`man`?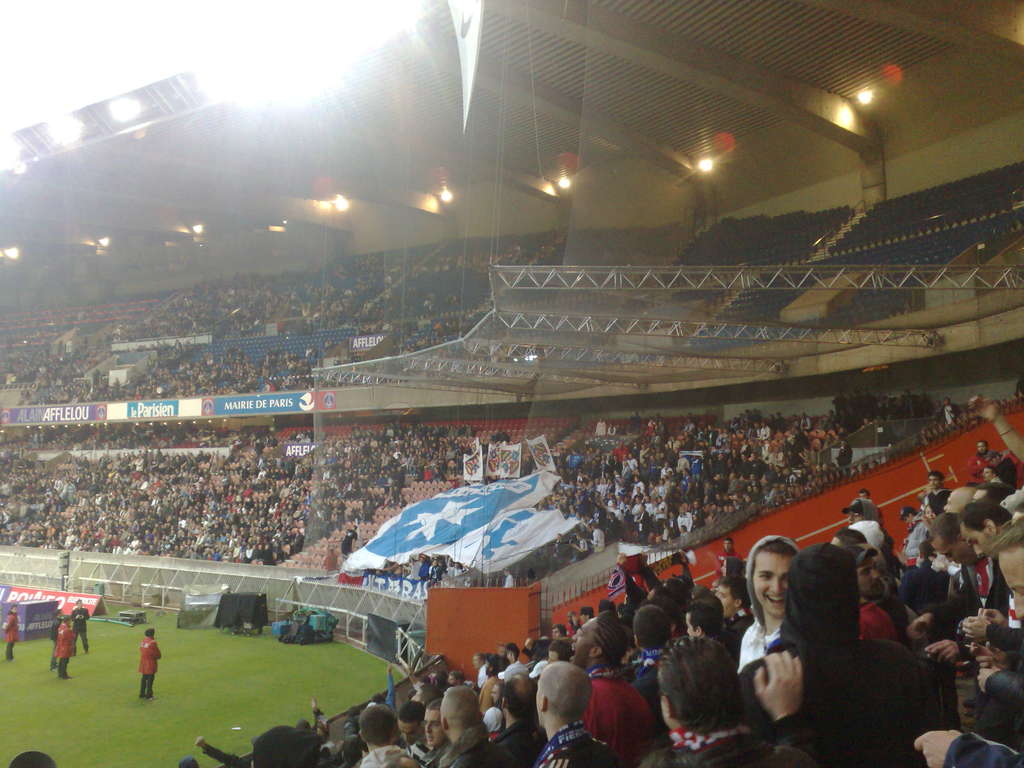
[735,531,797,672]
